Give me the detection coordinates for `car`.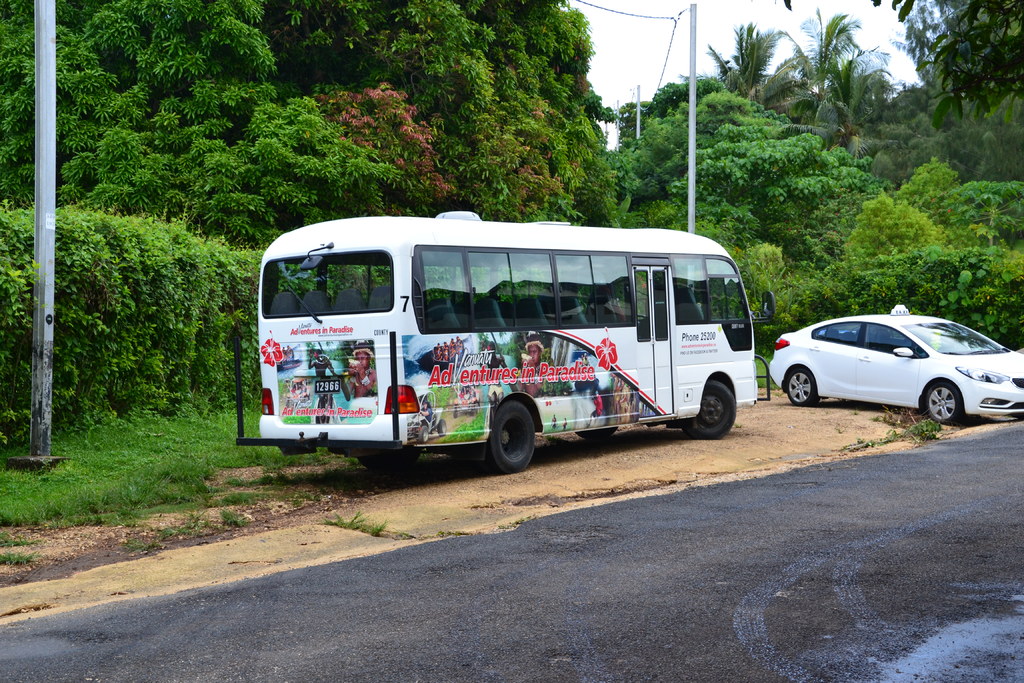
x1=772 y1=302 x2=1023 y2=424.
